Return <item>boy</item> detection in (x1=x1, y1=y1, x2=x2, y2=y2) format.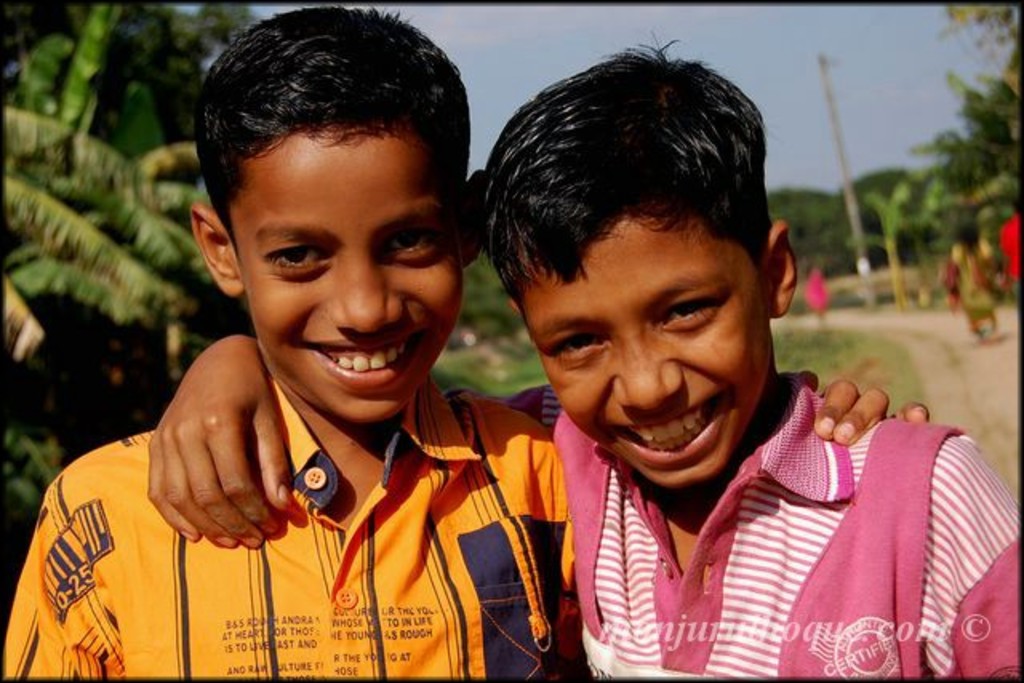
(x1=0, y1=6, x2=933, y2=681).
